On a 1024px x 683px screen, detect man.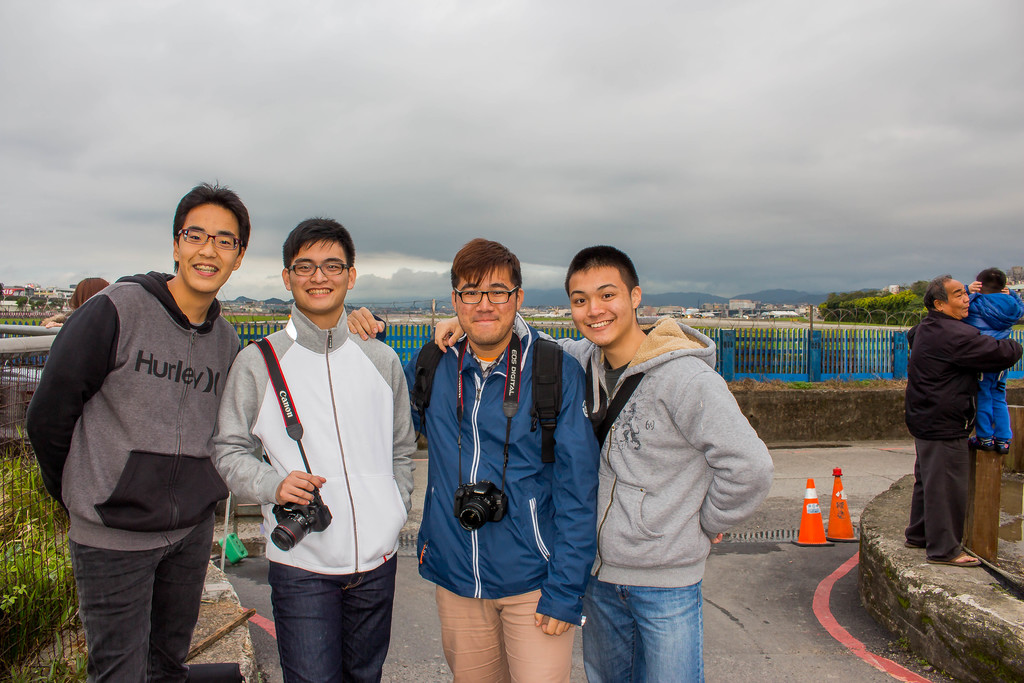
(left=341, top=233, right=598, bottom=682).
